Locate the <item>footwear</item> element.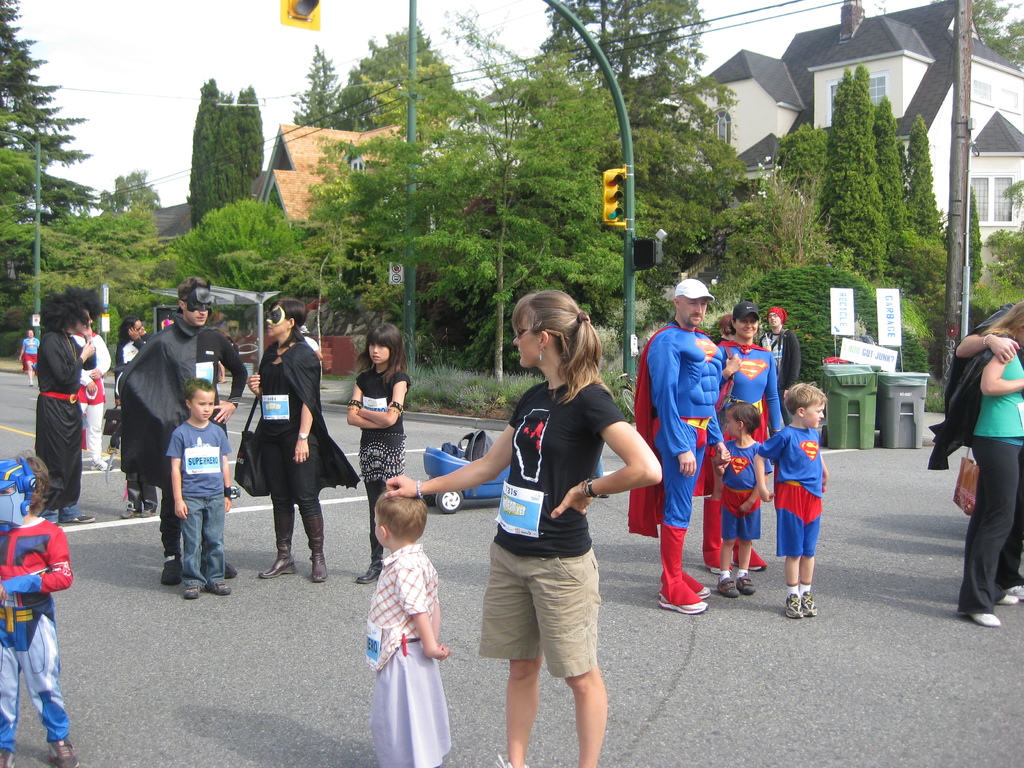
Element bbox: l=137, t=504, r=156, b=519.
